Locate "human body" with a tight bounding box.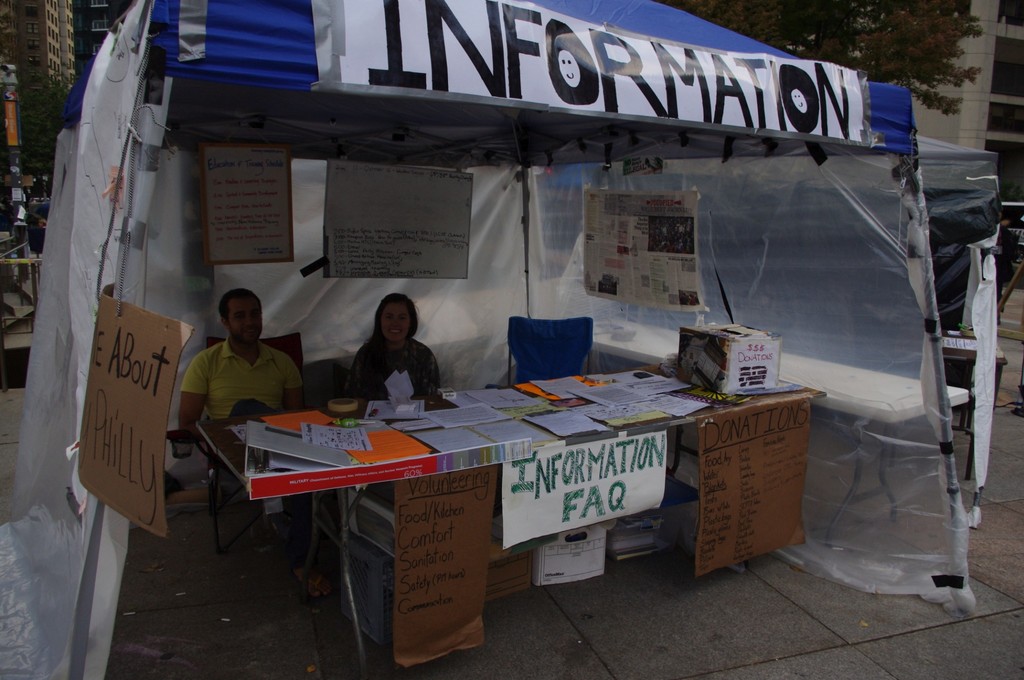
(x1=347, y1=316, x2=442, y2=412).
